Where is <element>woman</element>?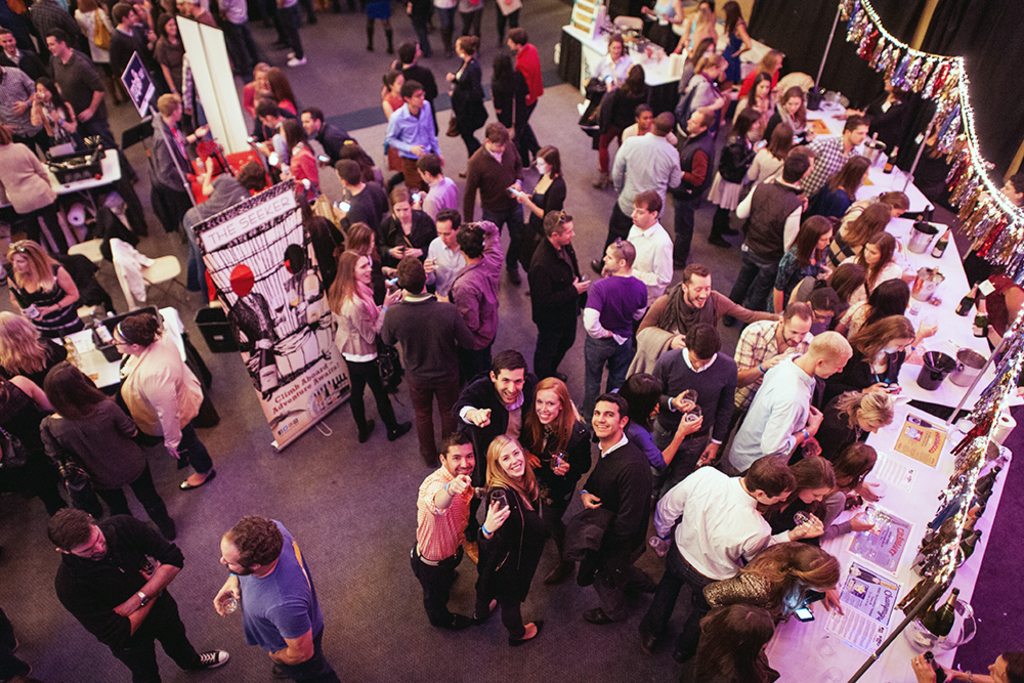
40:354:180:544.
